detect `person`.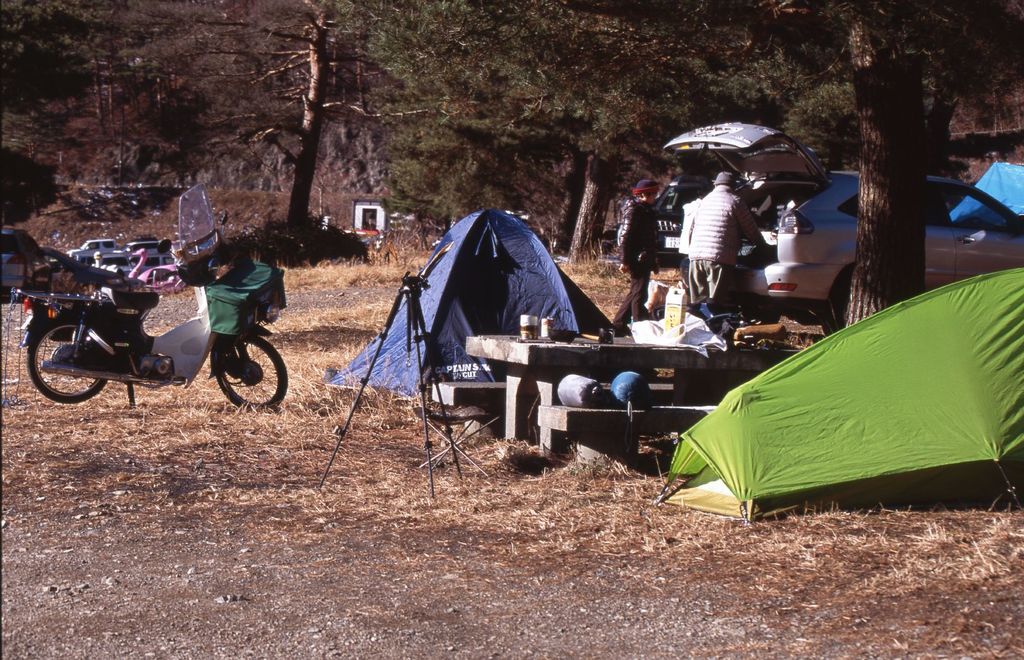
Detected at bbox=[687, 167, 771, 302].
